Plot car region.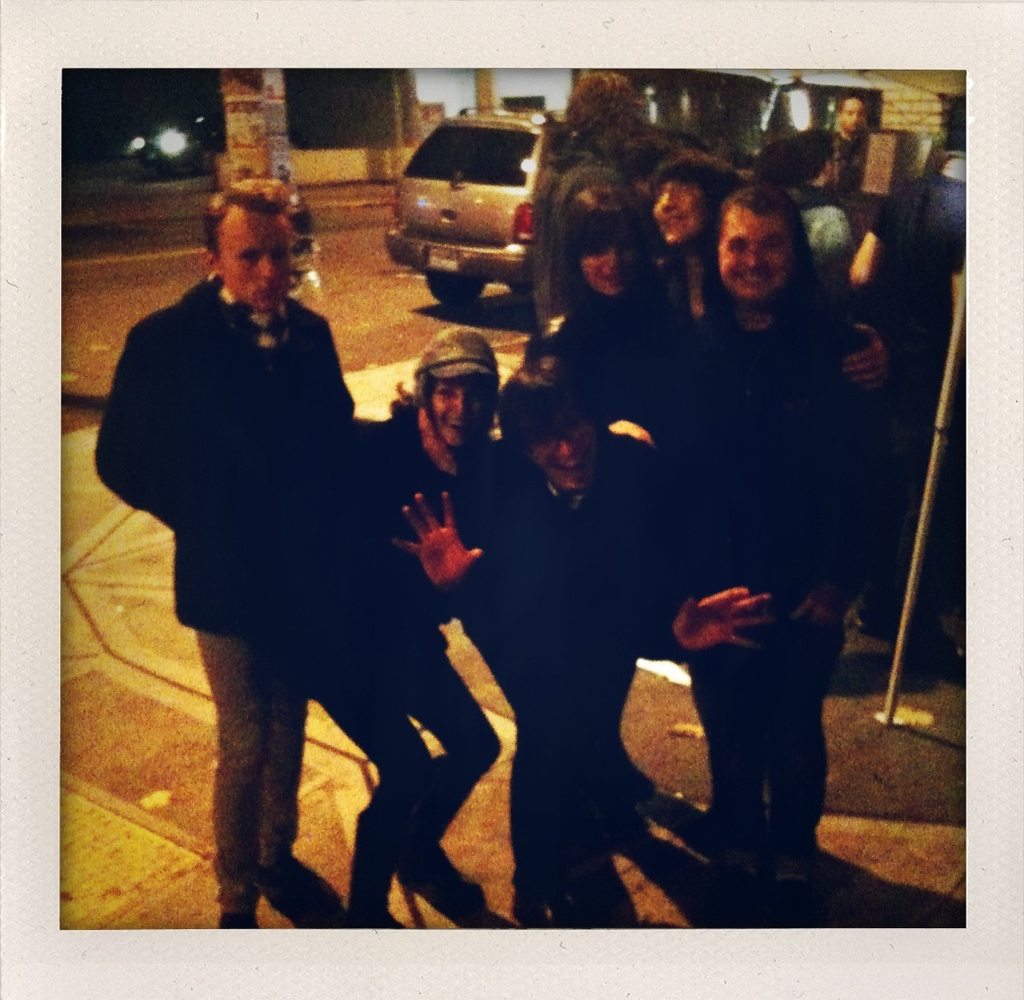
Plotted at [left=376, top=115, right=583, bottom=297].
